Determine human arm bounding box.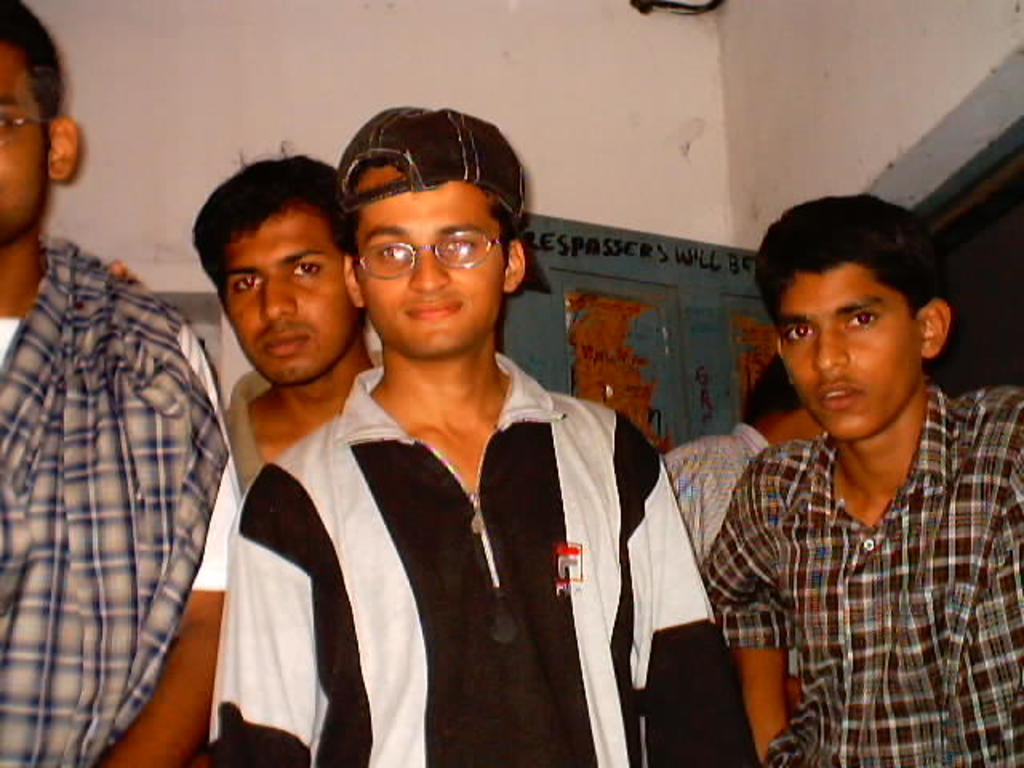
Determined: pyautogui.locateOnScreen(646, 438, 752, 766).
